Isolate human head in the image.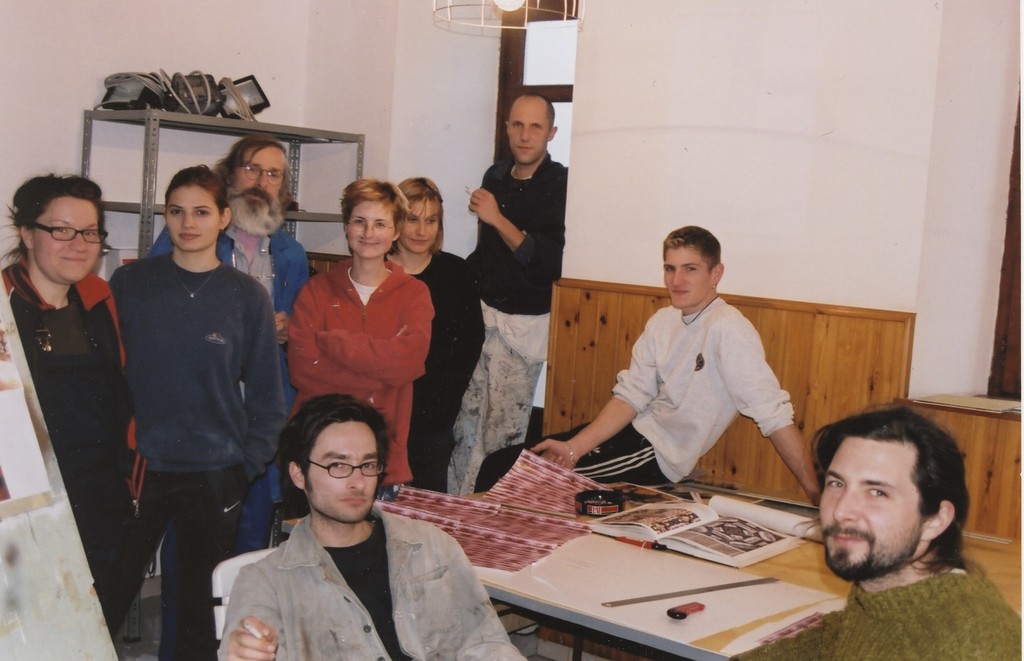
Isolated region: left=214, top=131, right=294, bottom=236.
